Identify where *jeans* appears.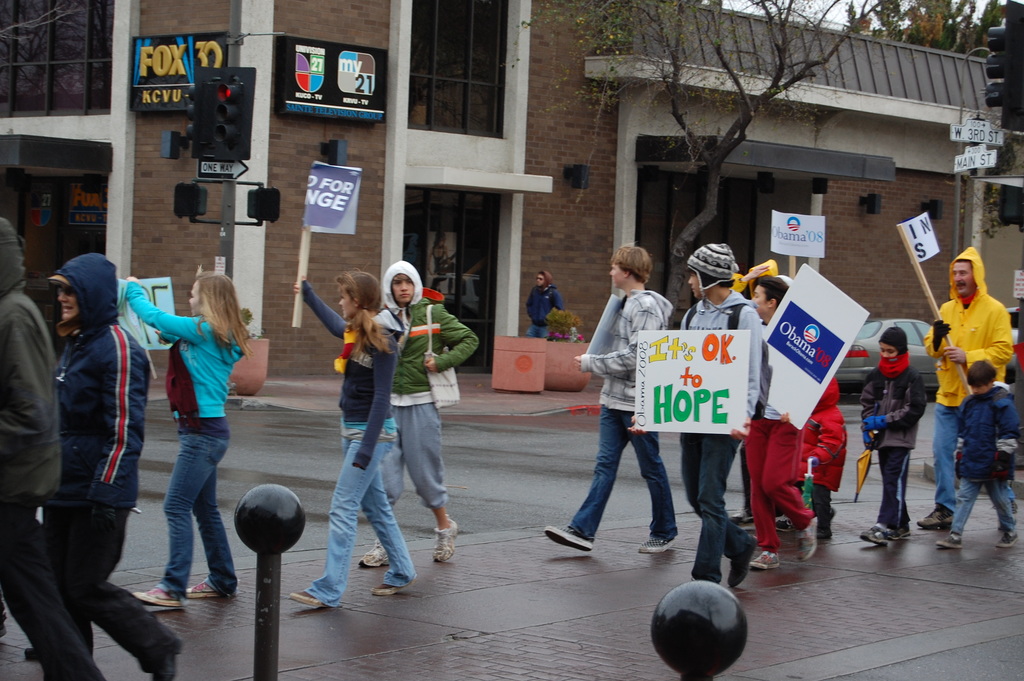
Appears at box=[300, 420, 417, 595].
